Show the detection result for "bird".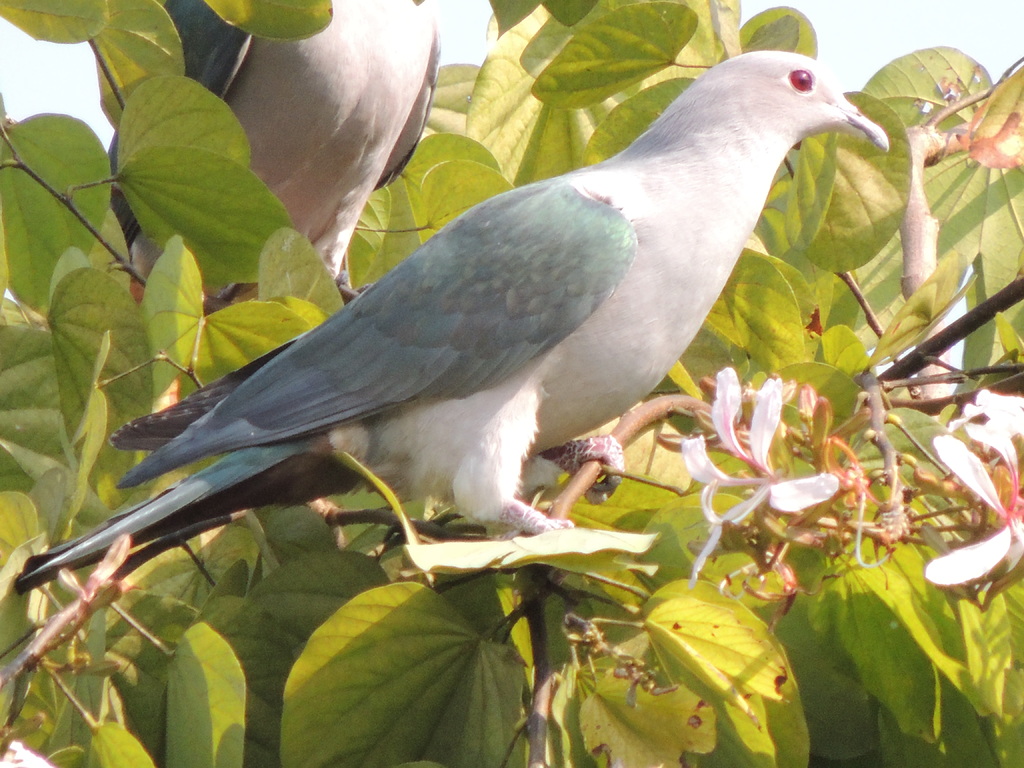
locate(49, 50, 867, 596).
